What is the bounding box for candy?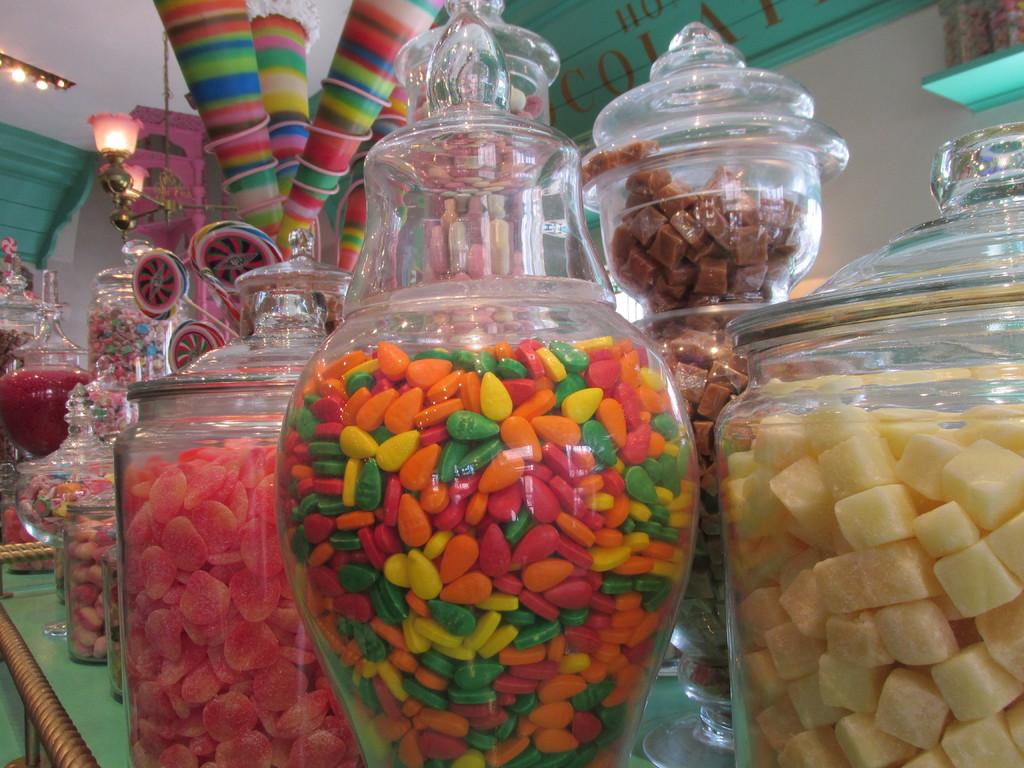
[124,249,187,318].
